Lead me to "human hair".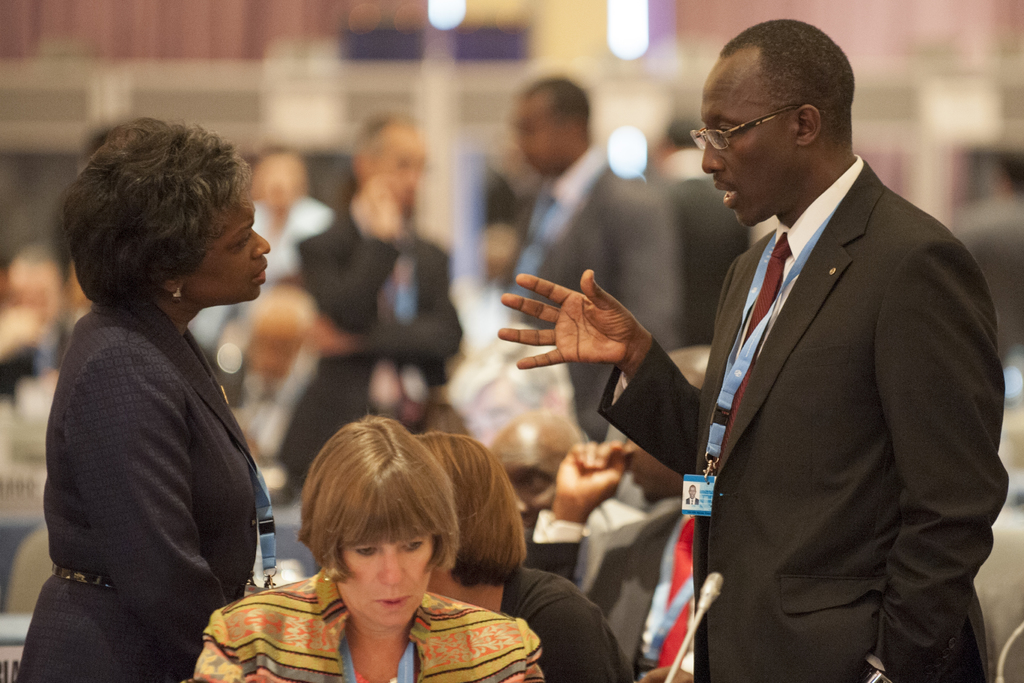
Lead to <region>417, 427, 525, 578</region>.
